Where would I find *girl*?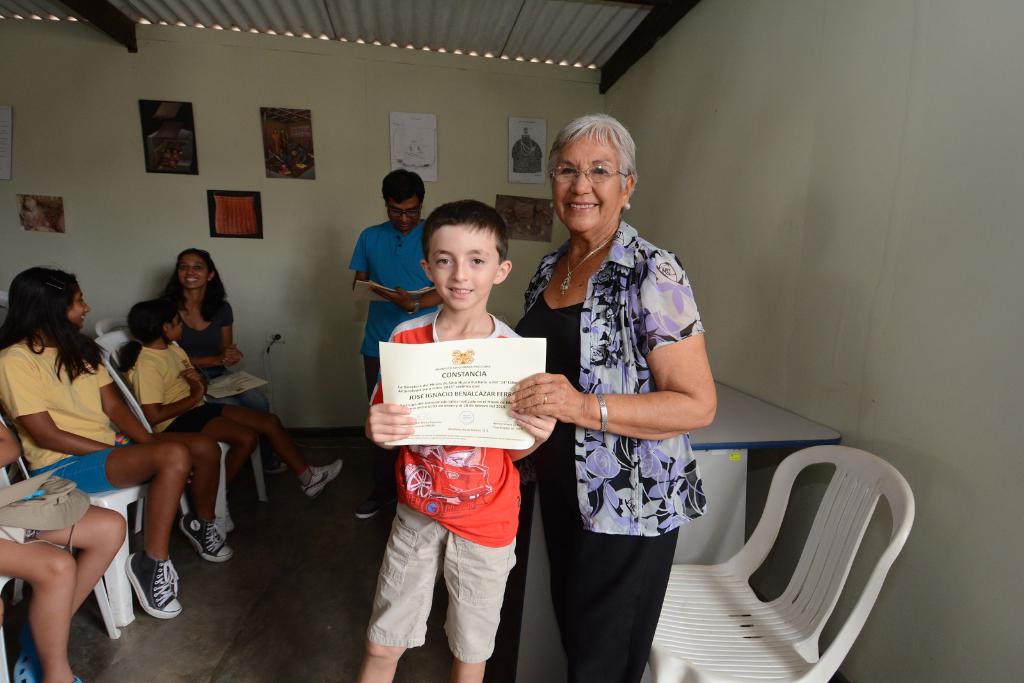
At left=163, top=238, right=348, bottom=497.
